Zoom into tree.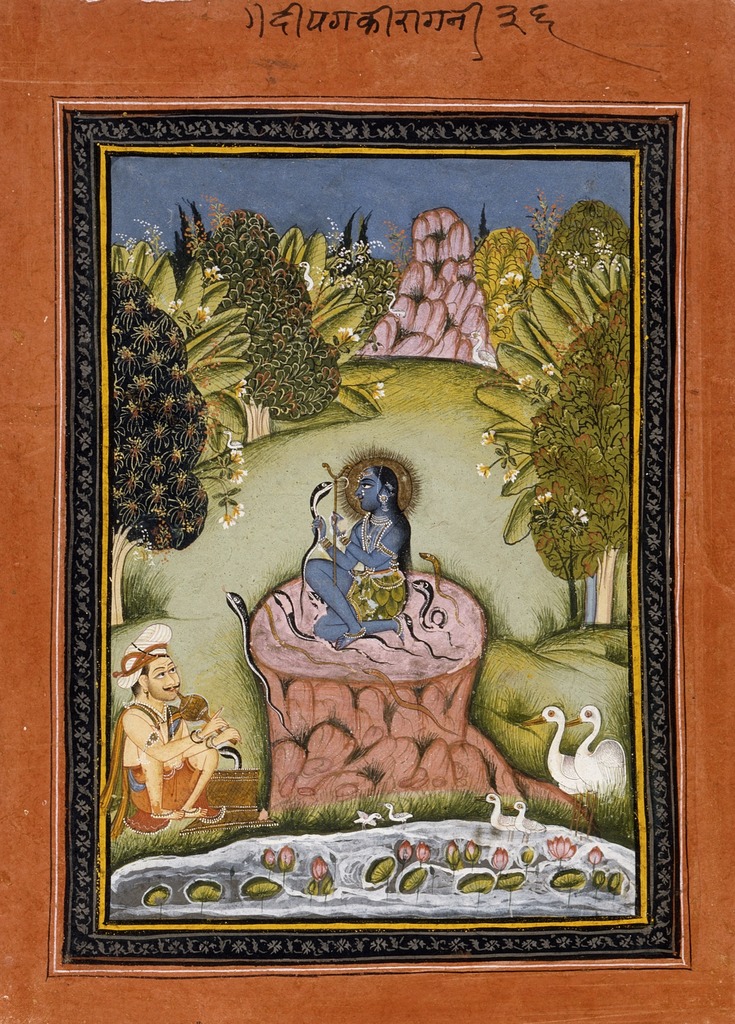
Zoom target: detection(109, 274, 212, 626).
